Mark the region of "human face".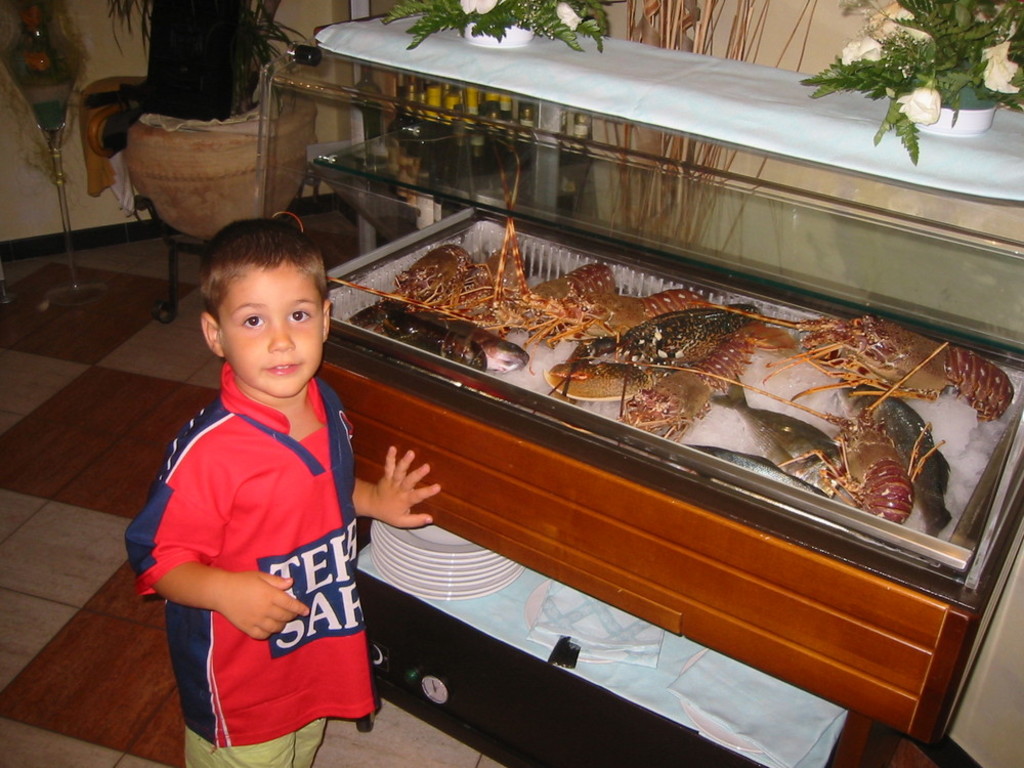
Region: [217, 254, 326, 403].
